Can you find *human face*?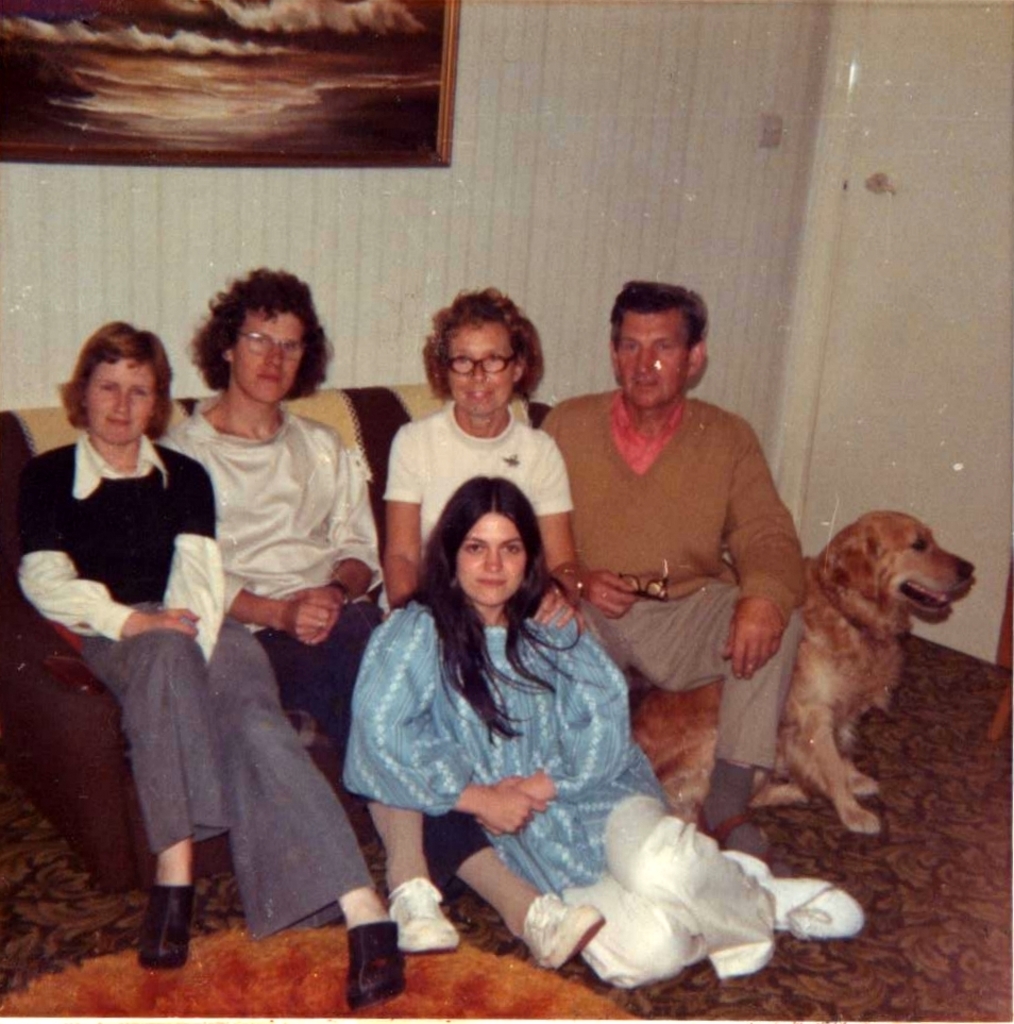
Yes, bounding box: detection(442, 325, 519, 416).
